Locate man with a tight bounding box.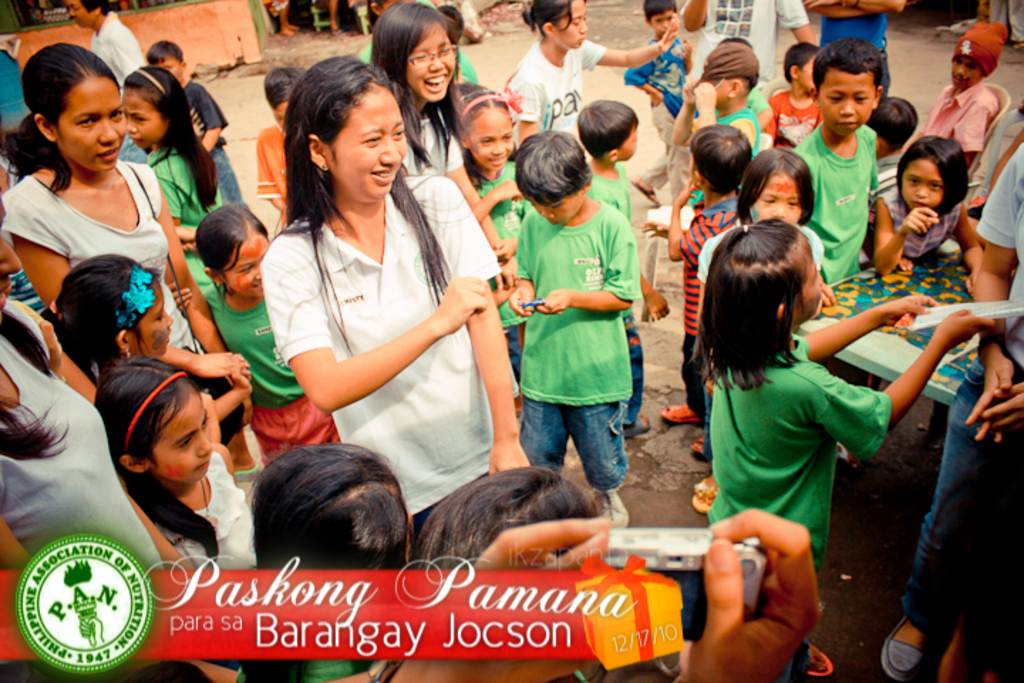
65/0/144/100.
